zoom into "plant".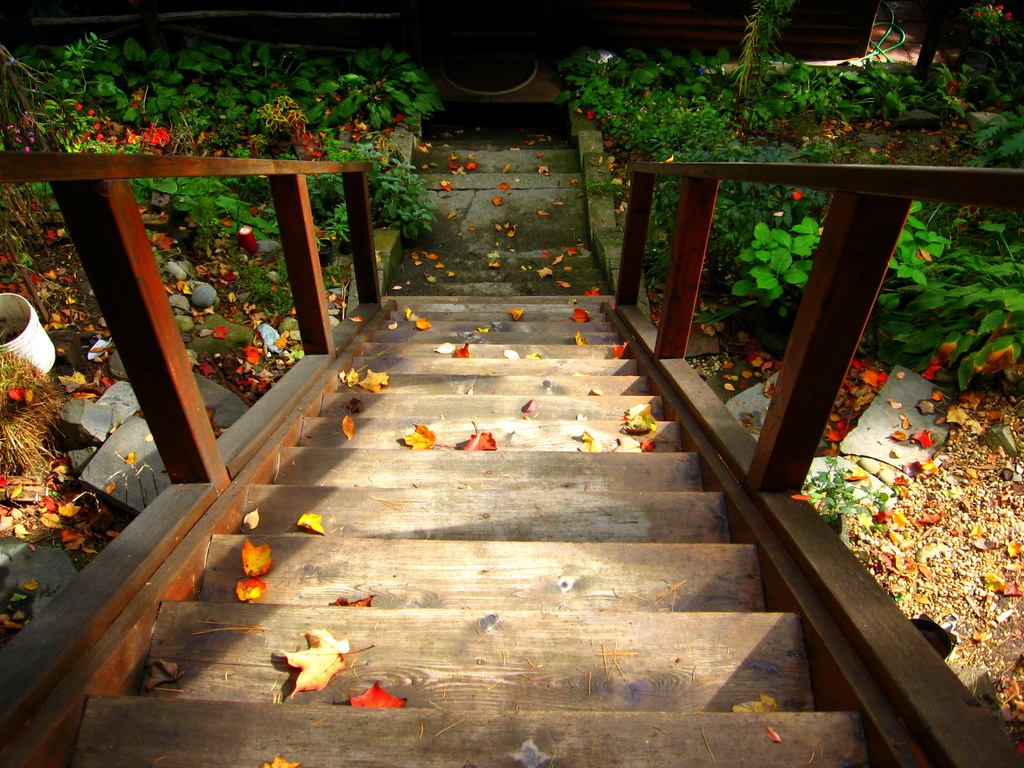
Zoom target: x1=798, y1=455, x2=890, y2=519.
